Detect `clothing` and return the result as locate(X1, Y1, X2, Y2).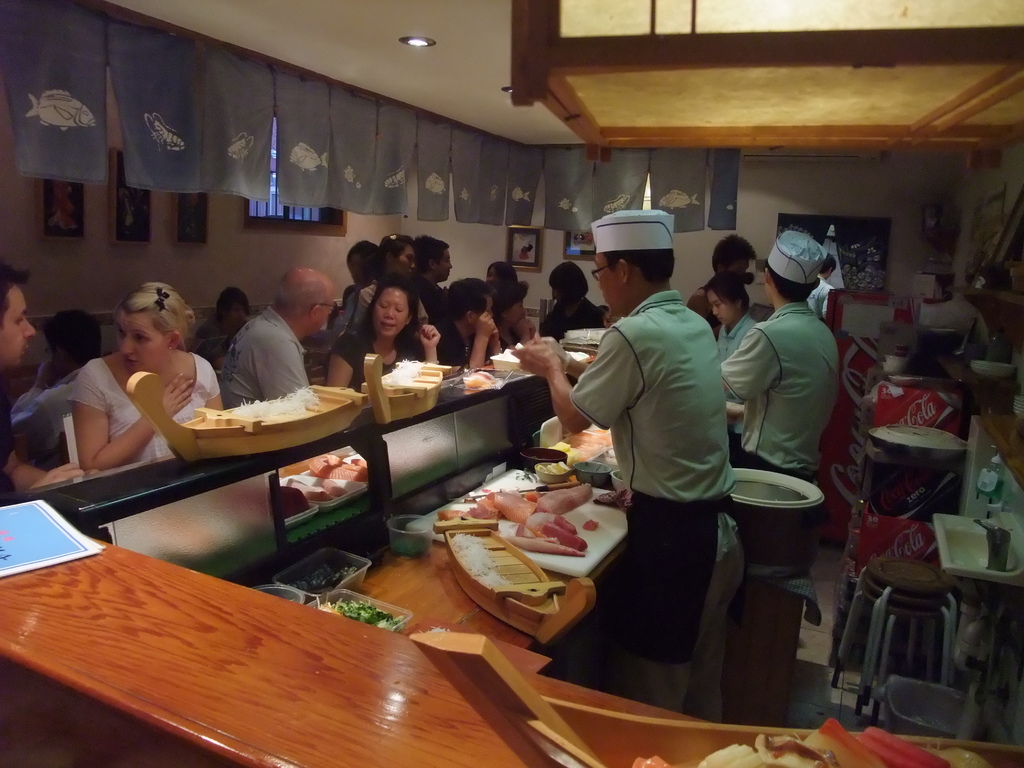
locate(0, 379, 16, 510).
